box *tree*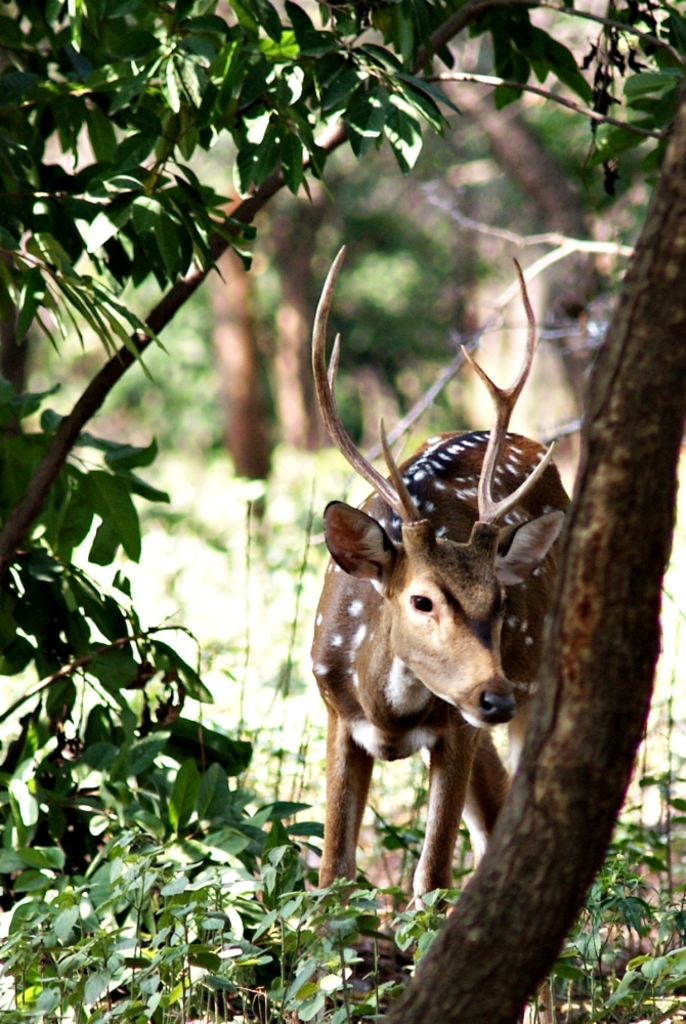
56/14/685/988
